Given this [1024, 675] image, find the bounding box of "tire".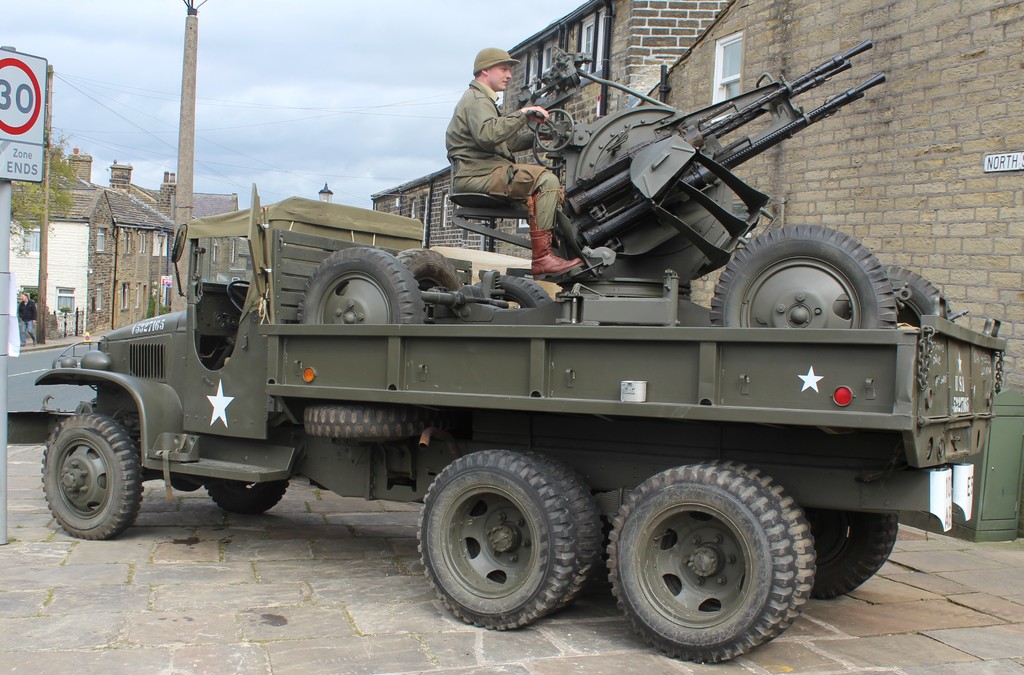
select_region(518, 448, 605, 610).
